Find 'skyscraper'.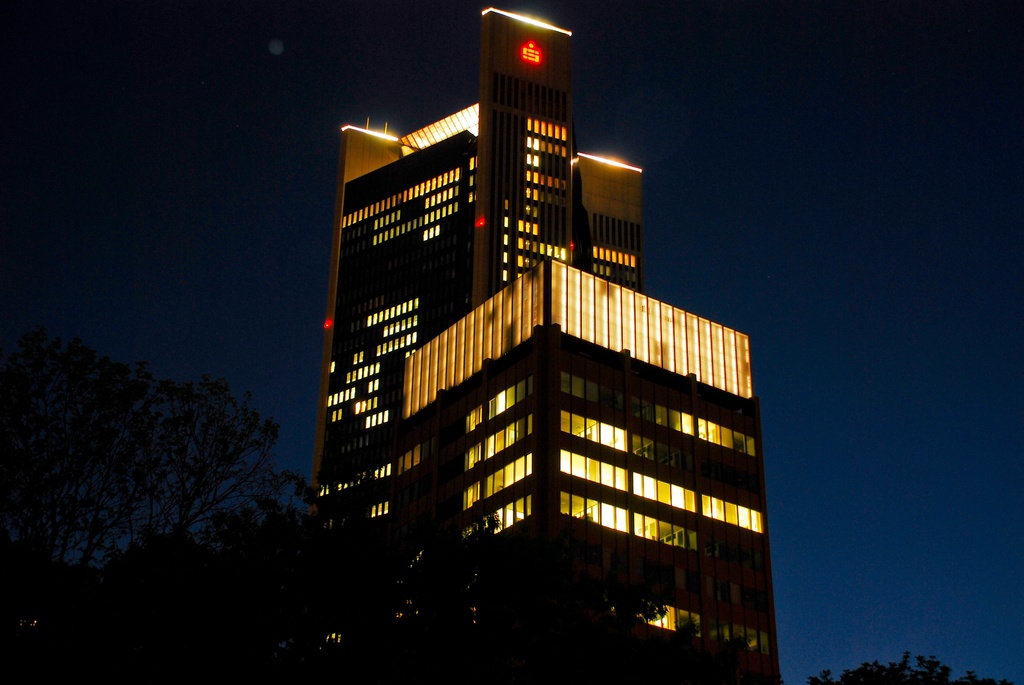
[x1=307, y1=7, x2=783, y2=684].
